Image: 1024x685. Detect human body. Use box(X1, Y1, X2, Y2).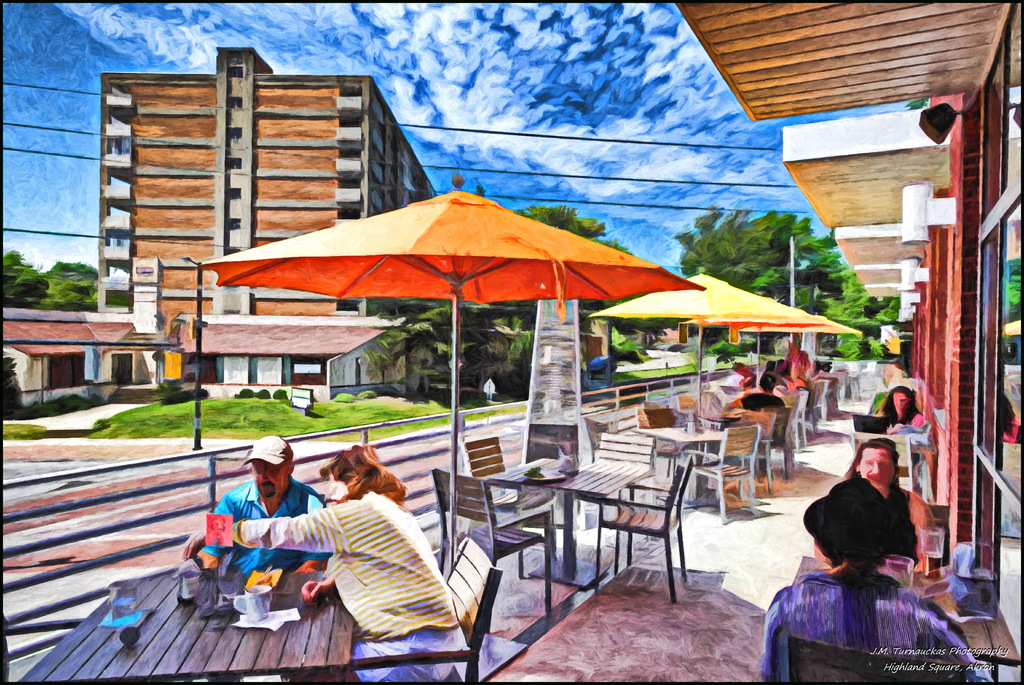
box(732, 374, 786, 408).
